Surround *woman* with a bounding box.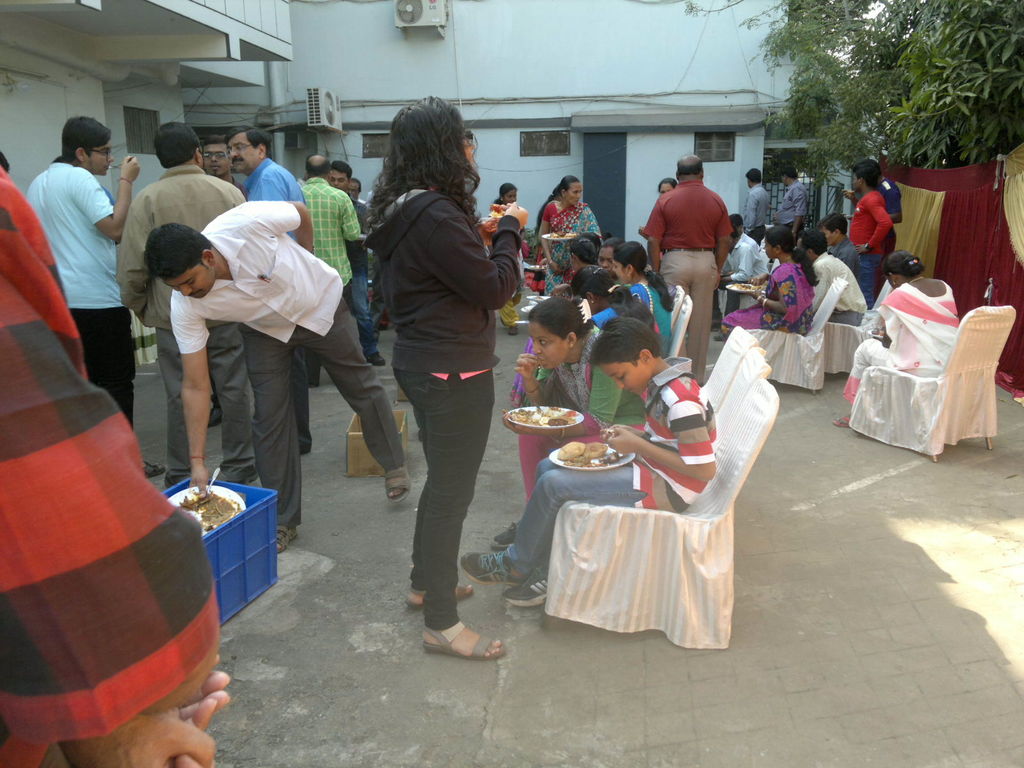
bbox=[353, 103, 522, 698].
